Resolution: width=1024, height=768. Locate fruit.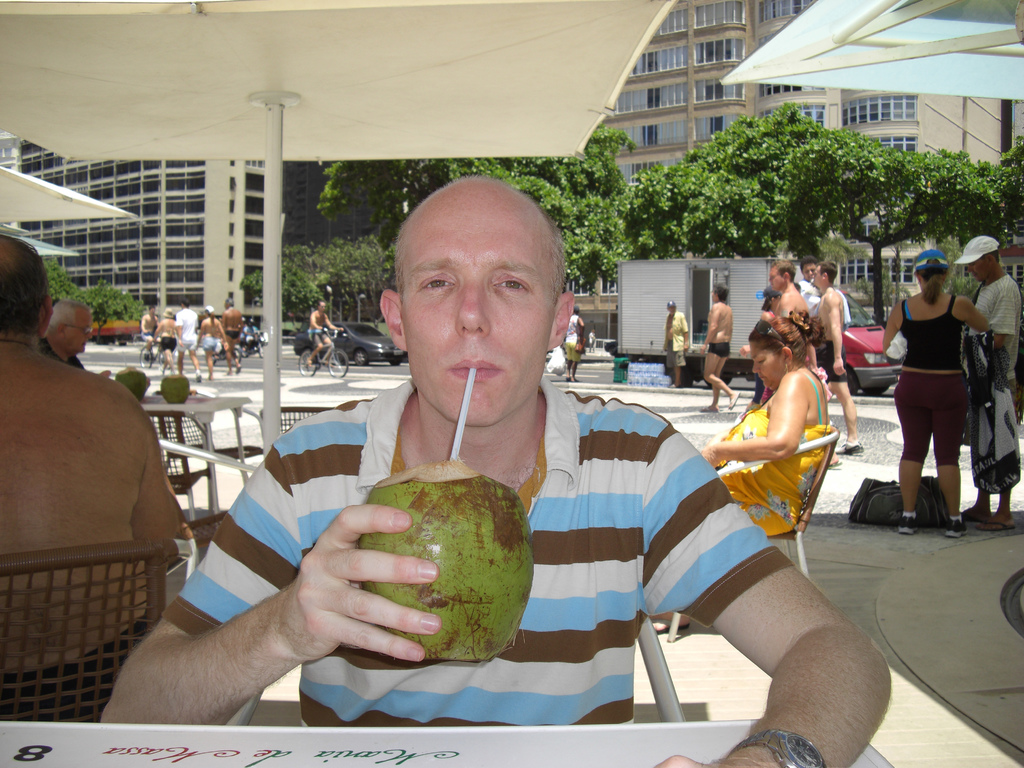
x1=351, y1=466, x2=538, y2=669.
